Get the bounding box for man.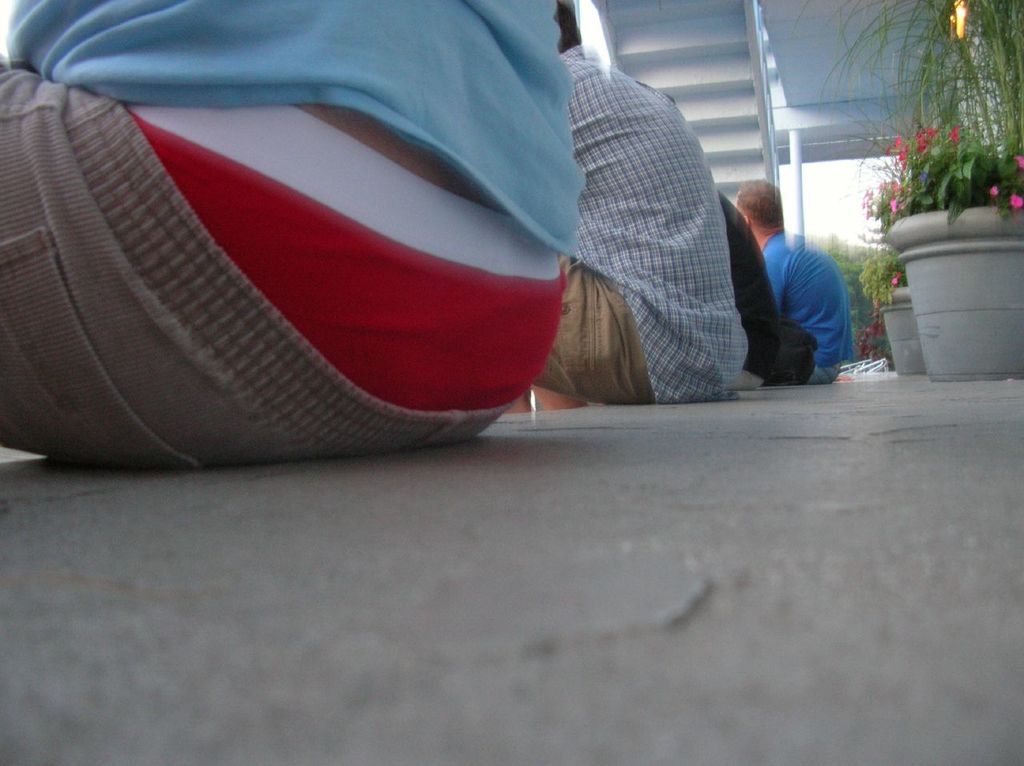
{"x1": 537, "y1": 0, "x2": 744, "y2": 407}.
